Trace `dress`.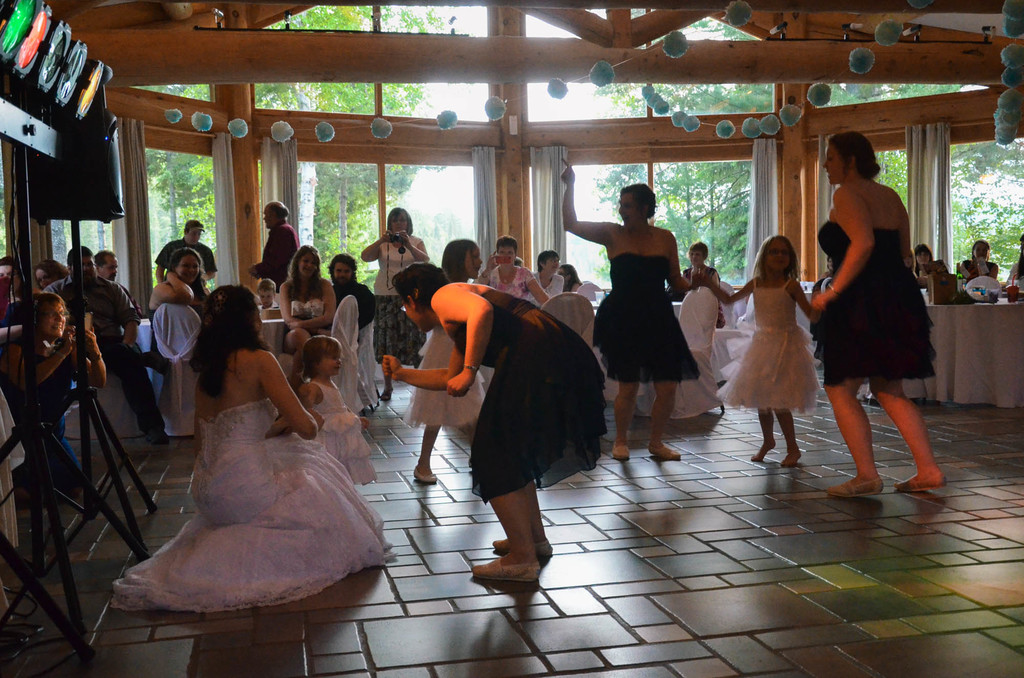
Traced to 806/223/936/383.
